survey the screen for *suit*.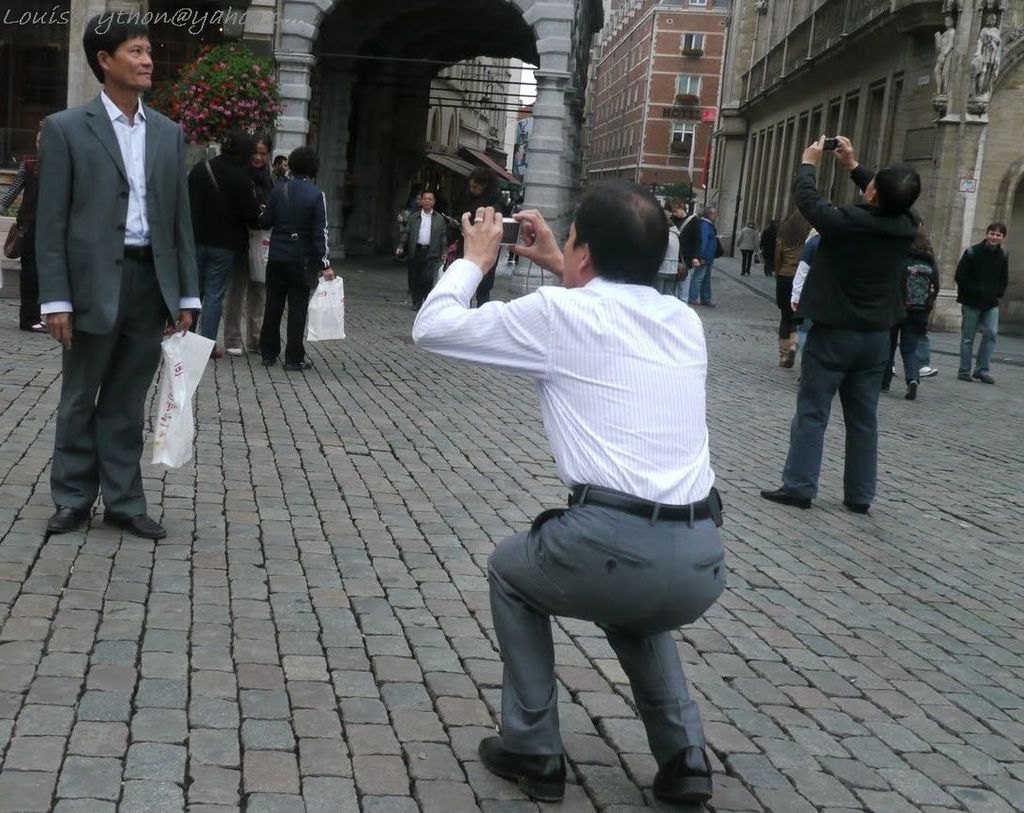
Survey found: 20/10/209/546.
